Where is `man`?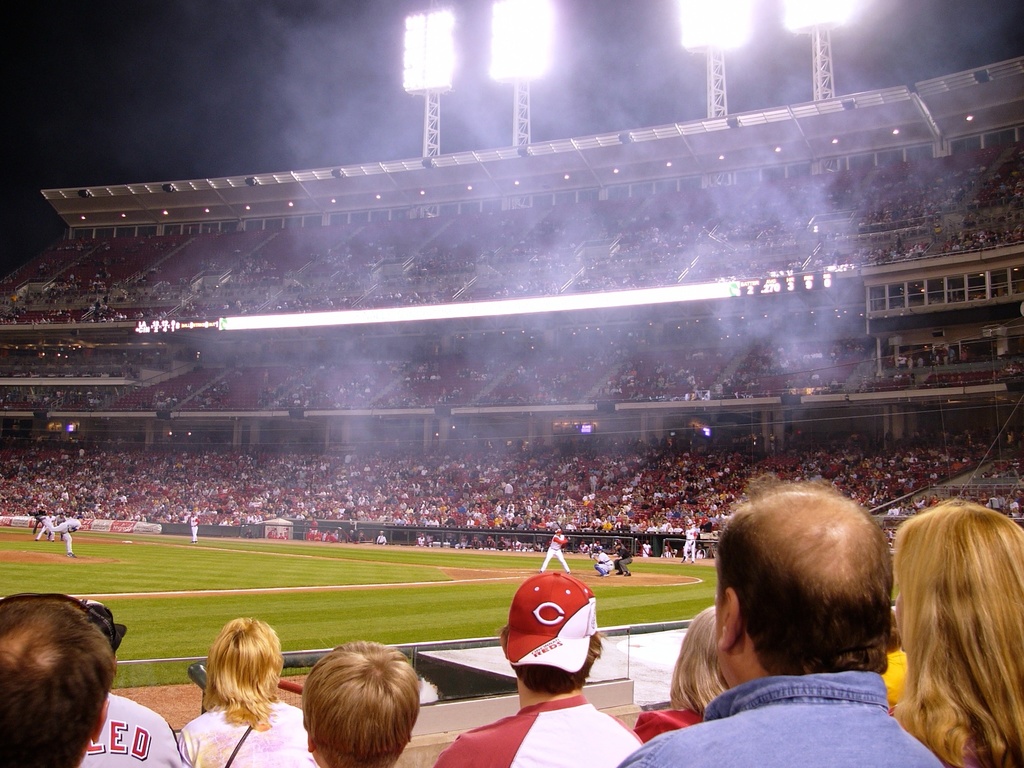
bbox=(429, 578, 646, 767).
